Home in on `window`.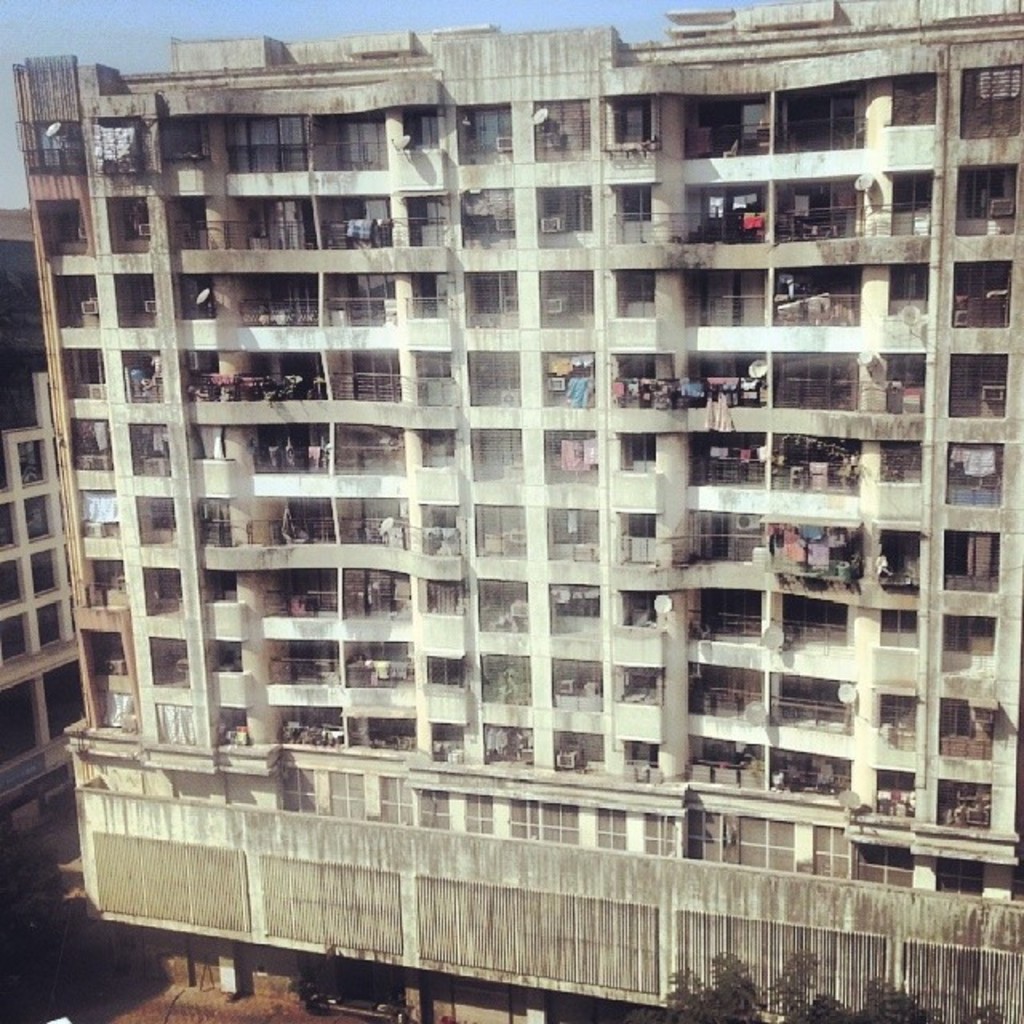
Homed in at [547,358,594,390].
